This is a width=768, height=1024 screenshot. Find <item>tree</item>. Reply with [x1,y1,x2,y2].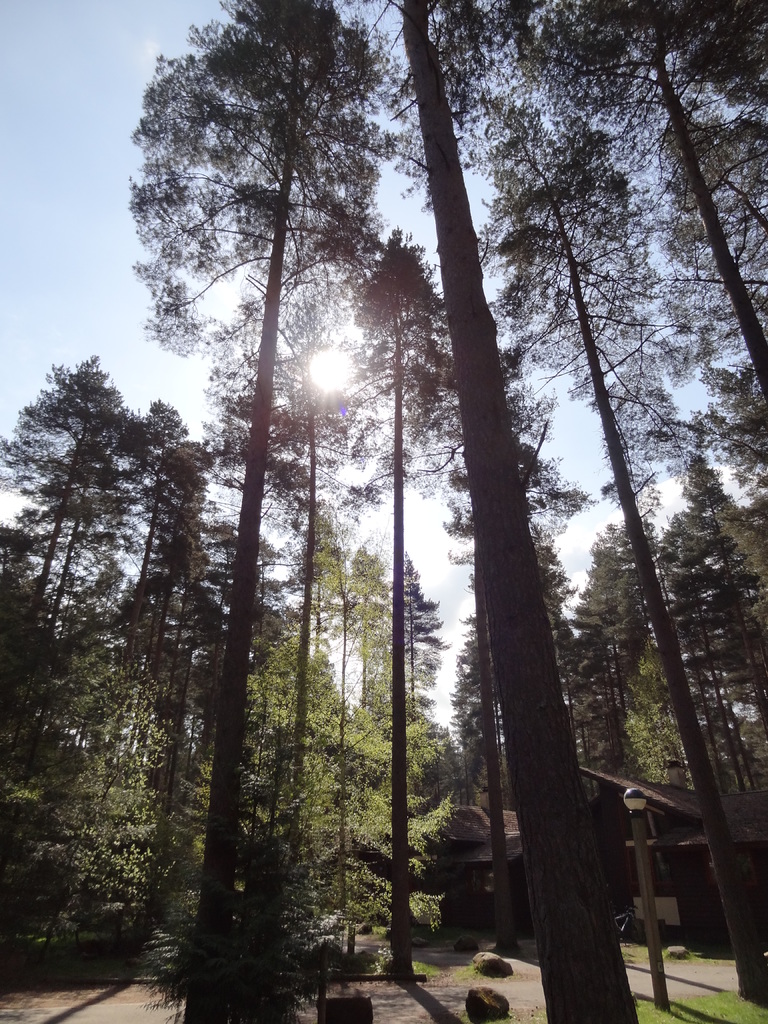
[415,0,688,1022].
